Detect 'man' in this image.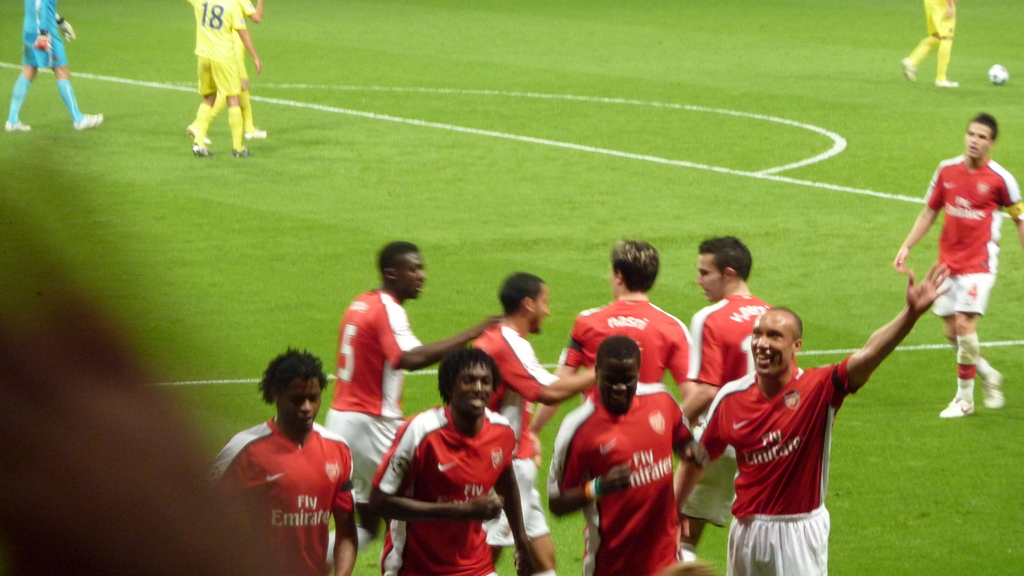
Detection: 528/244/695/455.
